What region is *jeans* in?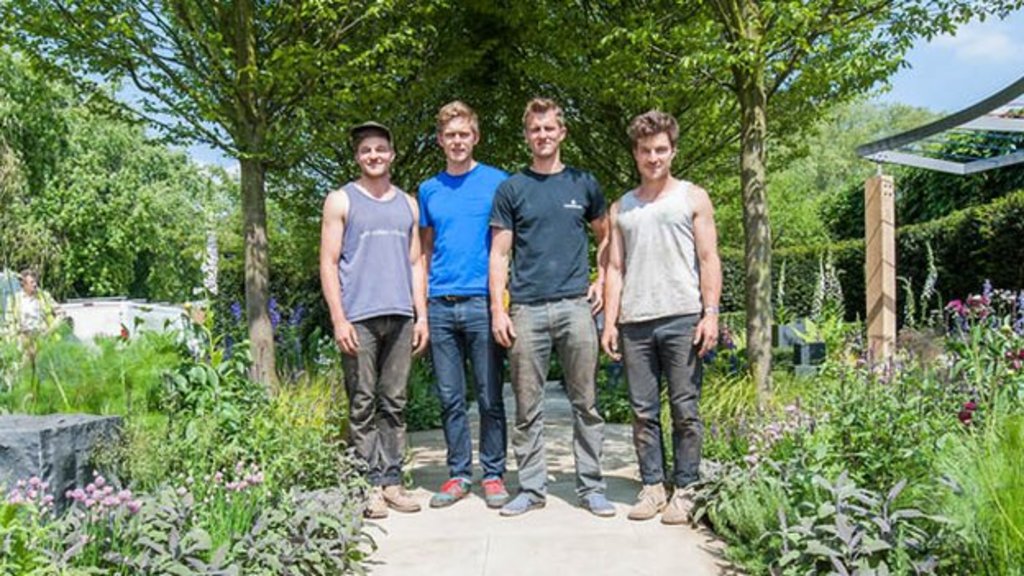
(left=432, top=297, right=520, bottom=473).
